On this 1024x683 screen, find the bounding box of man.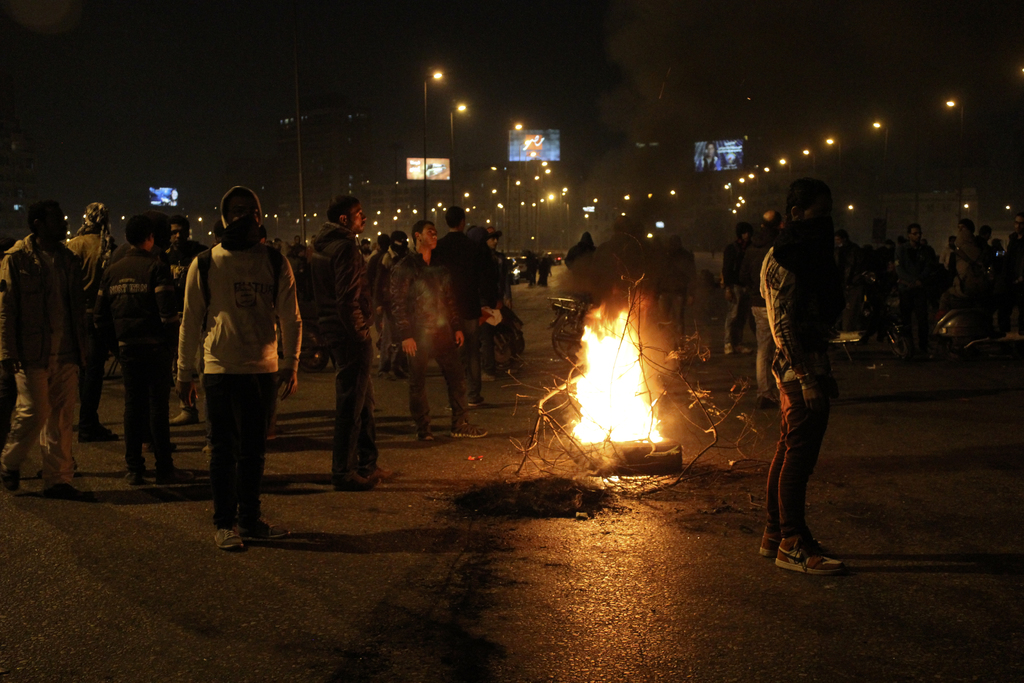
Bounding box: (162, 195, 290, 539).
